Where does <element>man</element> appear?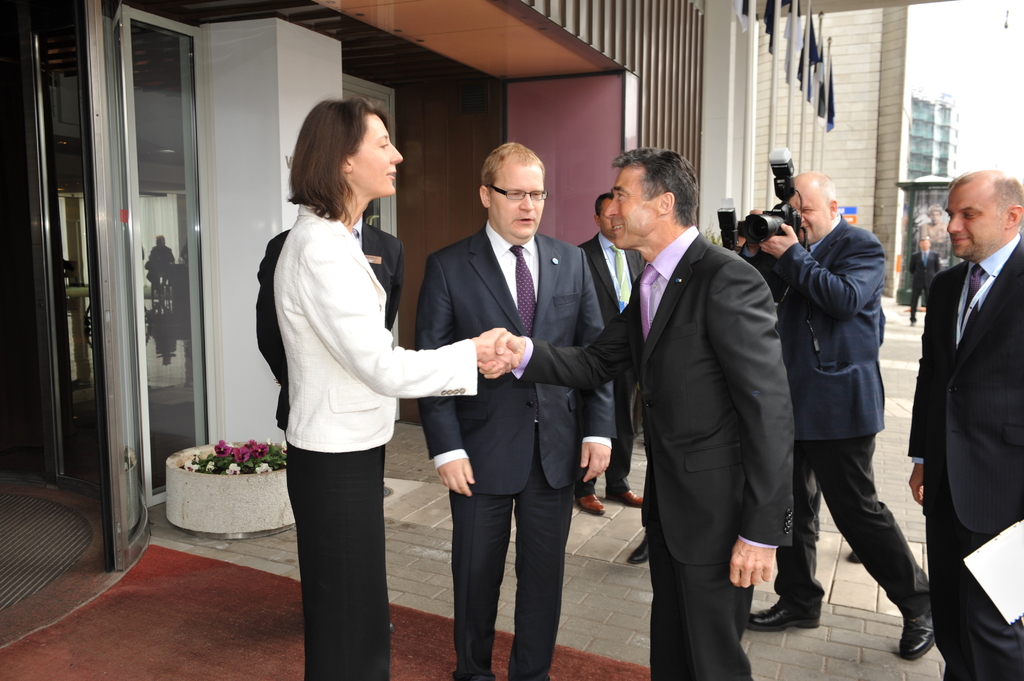
Appears at (x1=740, y1=171, x2=944, y2=659).
